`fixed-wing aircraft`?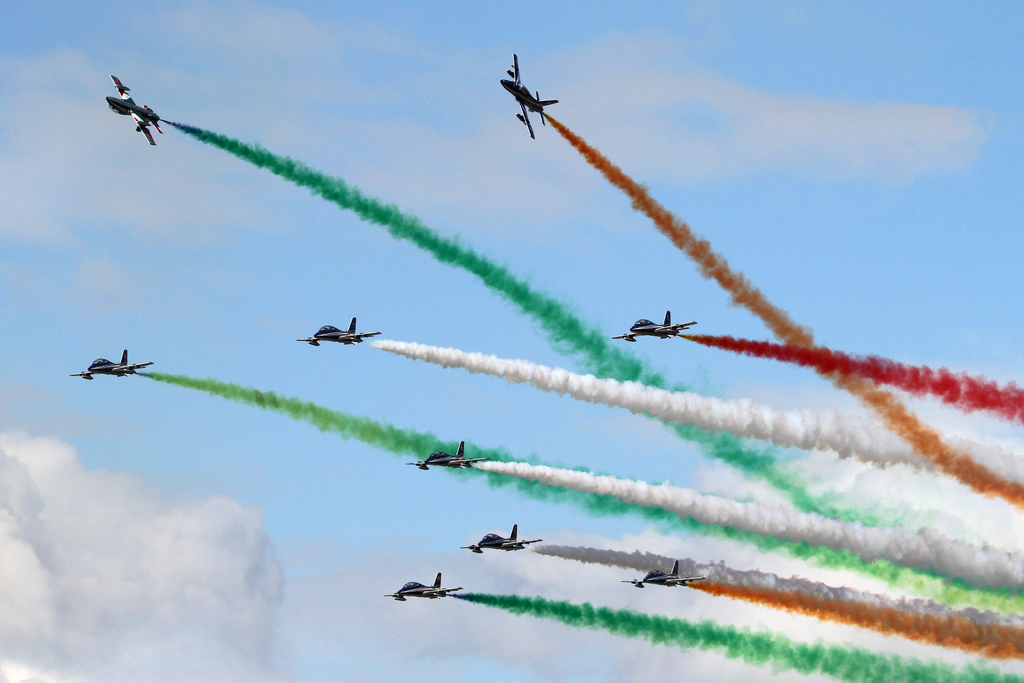
{"x1": 385, "y1": 570, "x2": 462, "y2": 602}
